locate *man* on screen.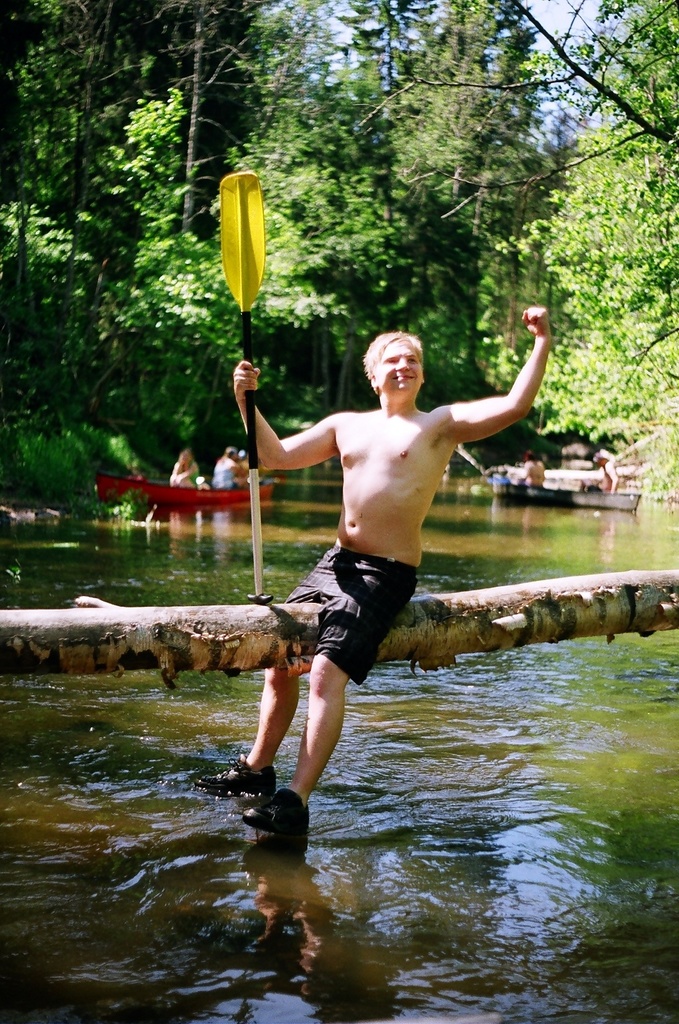
On screen at (x1=212, y1=292, x2=524, y2=846).
